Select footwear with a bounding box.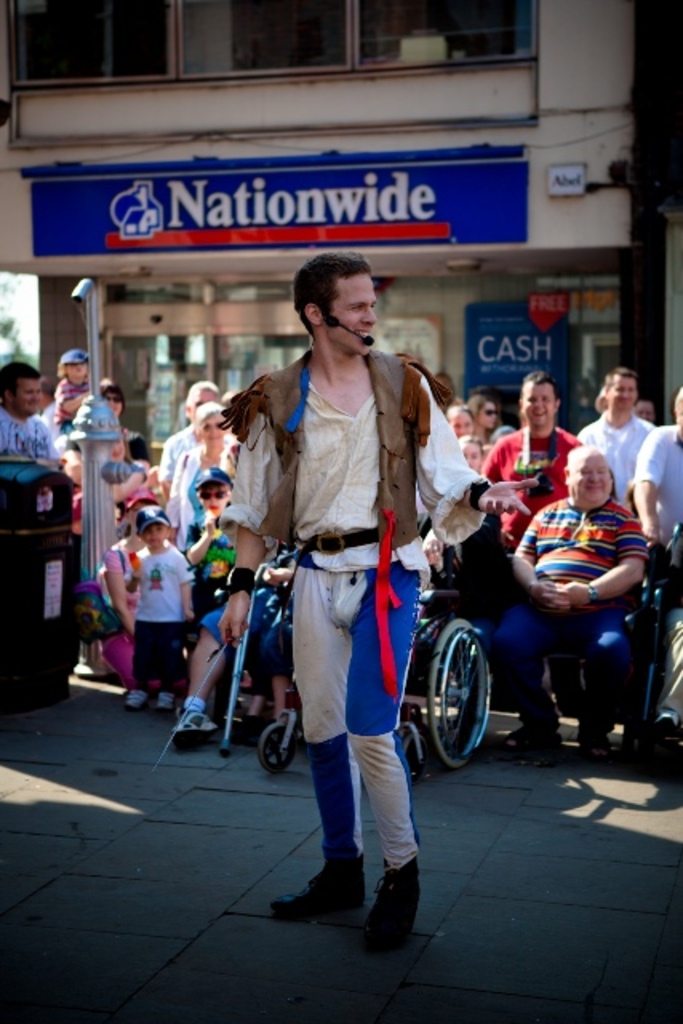
bbox=[501, 722, 561, 757].
